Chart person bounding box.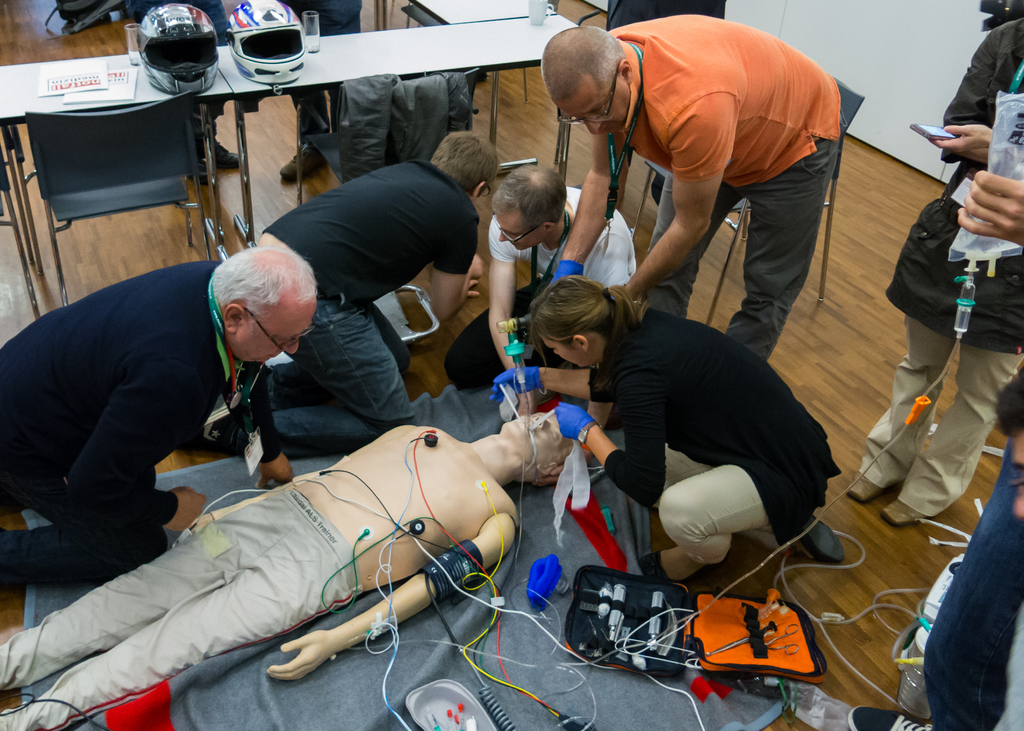
Charted: 532:12:840:371.
